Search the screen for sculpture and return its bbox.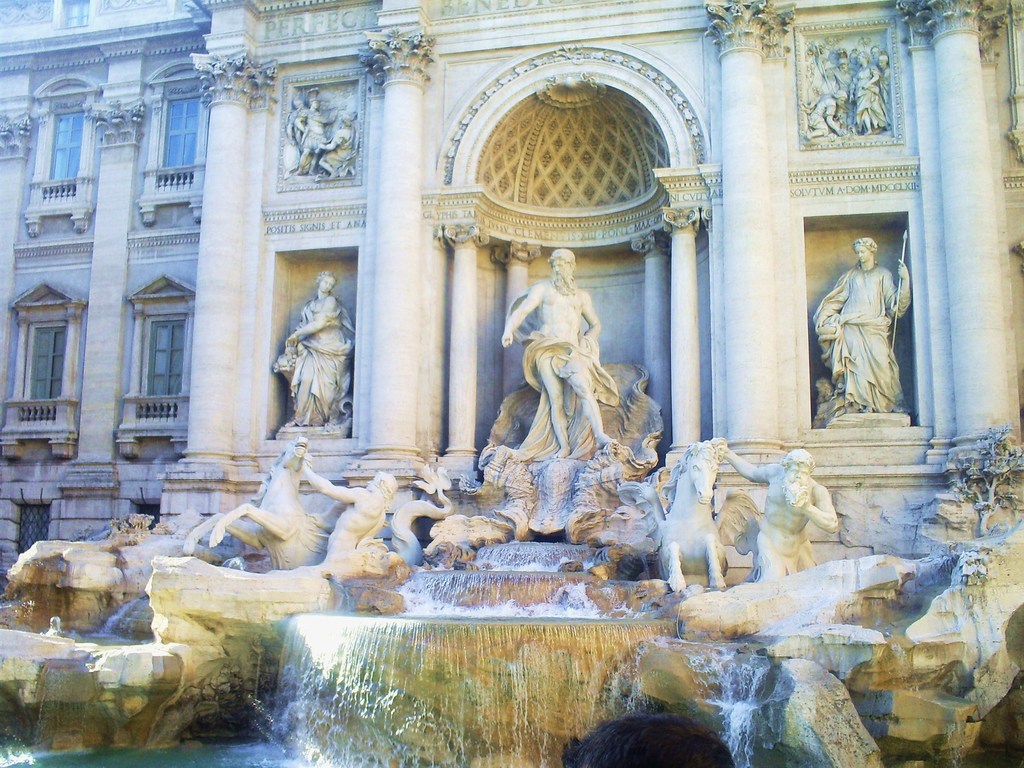
Found: BBox(716, 444, 844, 579).
